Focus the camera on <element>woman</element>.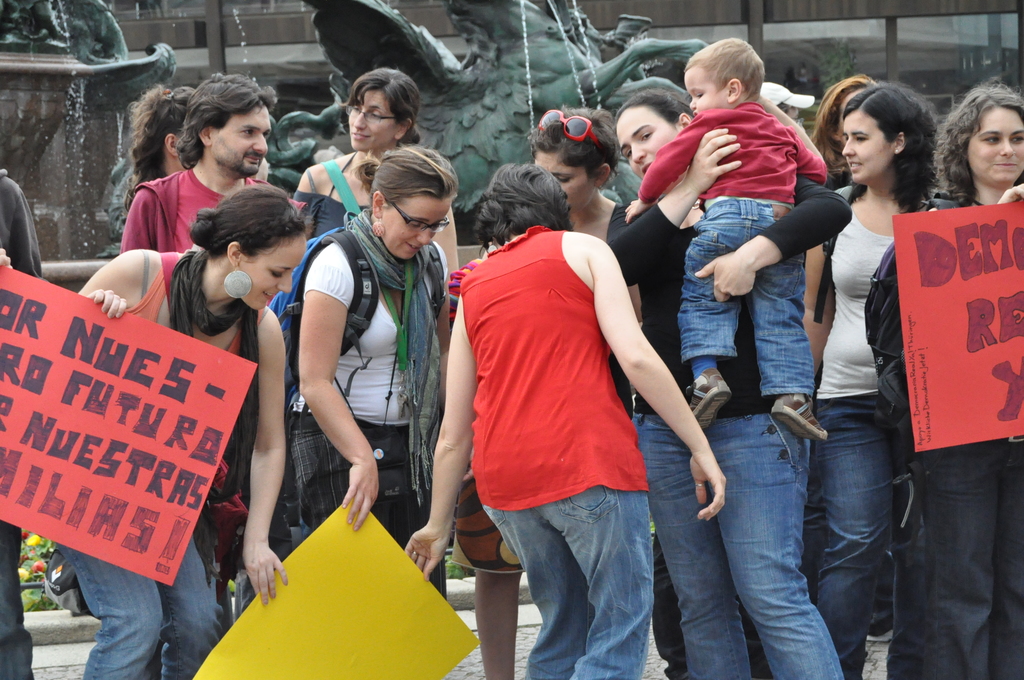
Focus region: region(278, 147, 456, 592).
